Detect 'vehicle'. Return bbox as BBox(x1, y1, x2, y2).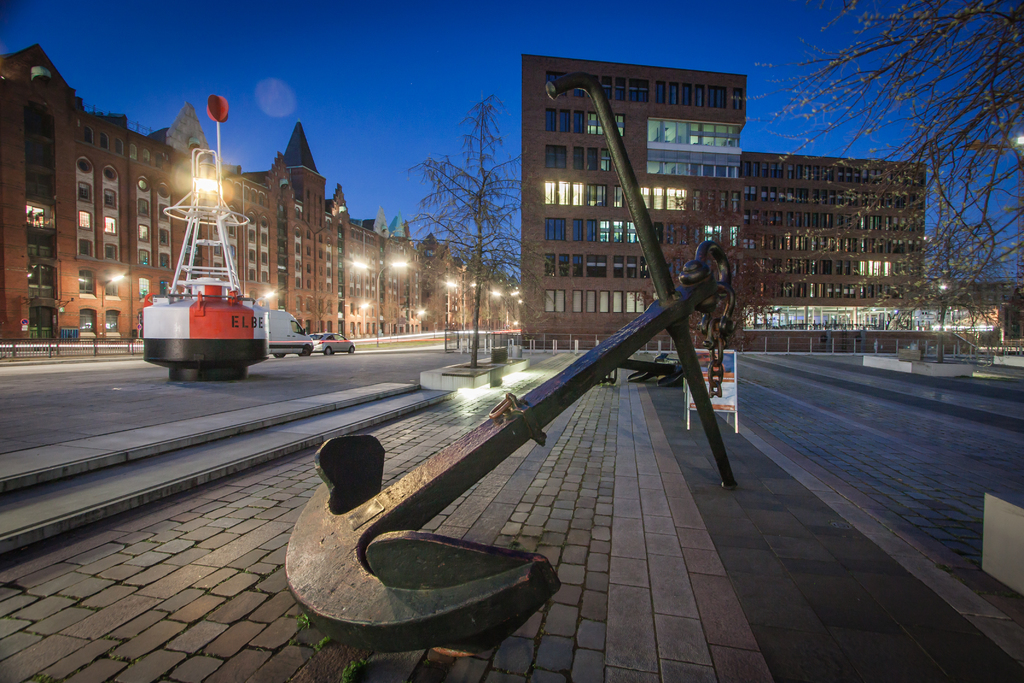
BBox(257, 305, 316, 360).
